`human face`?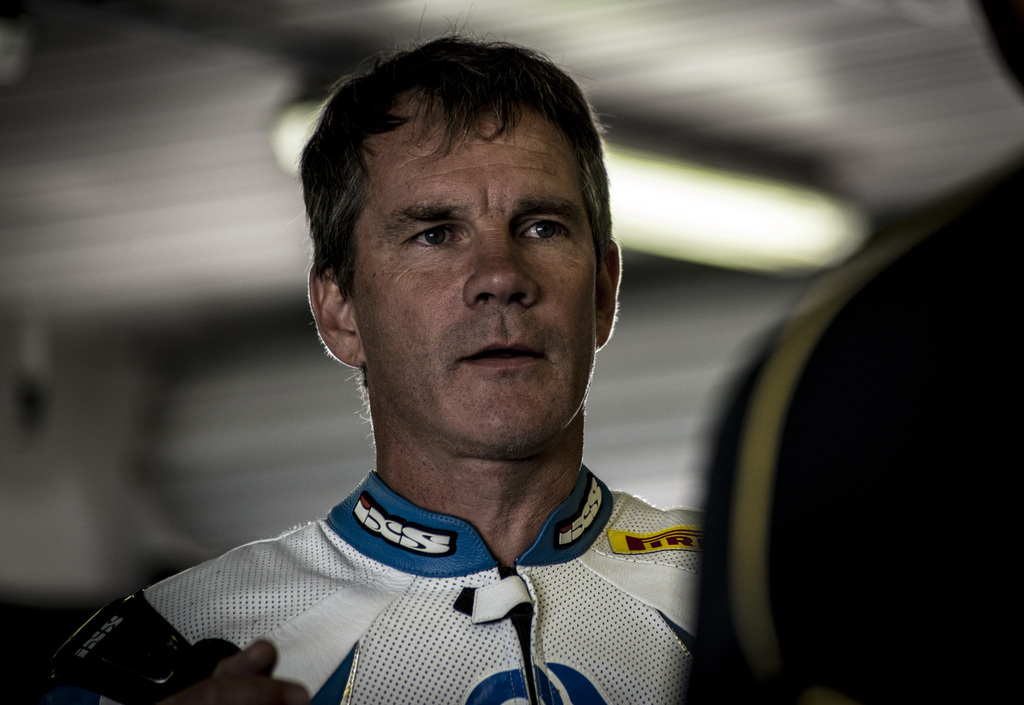
box=[349, 92, 598, 451]
